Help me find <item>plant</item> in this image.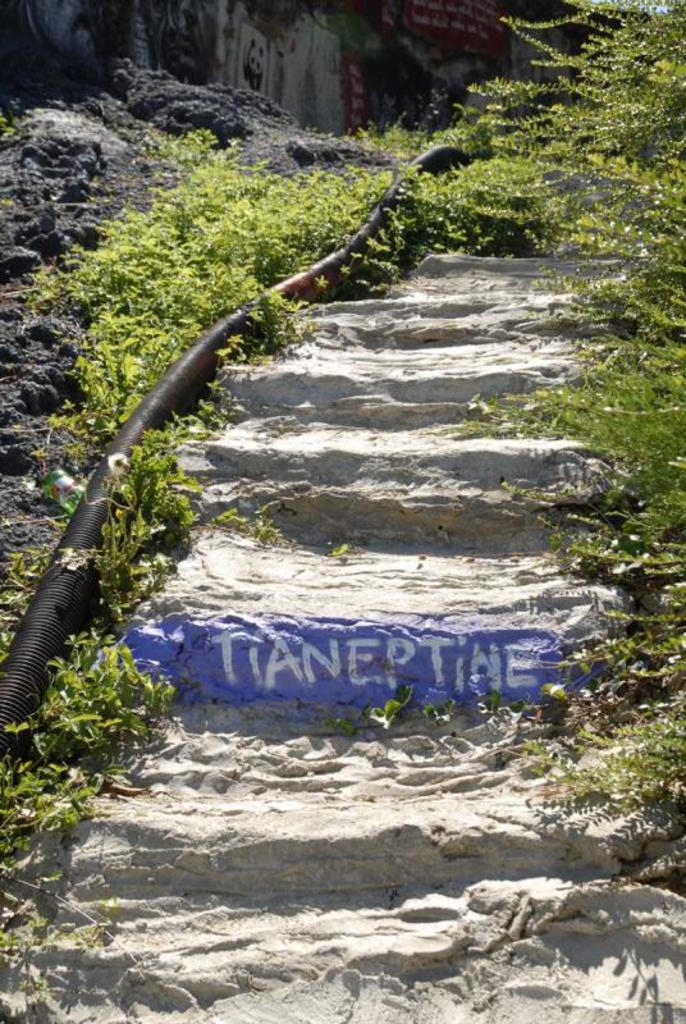
Found it: {"left": 383, "top": 157, "right": 593, "bottom": 278}.
